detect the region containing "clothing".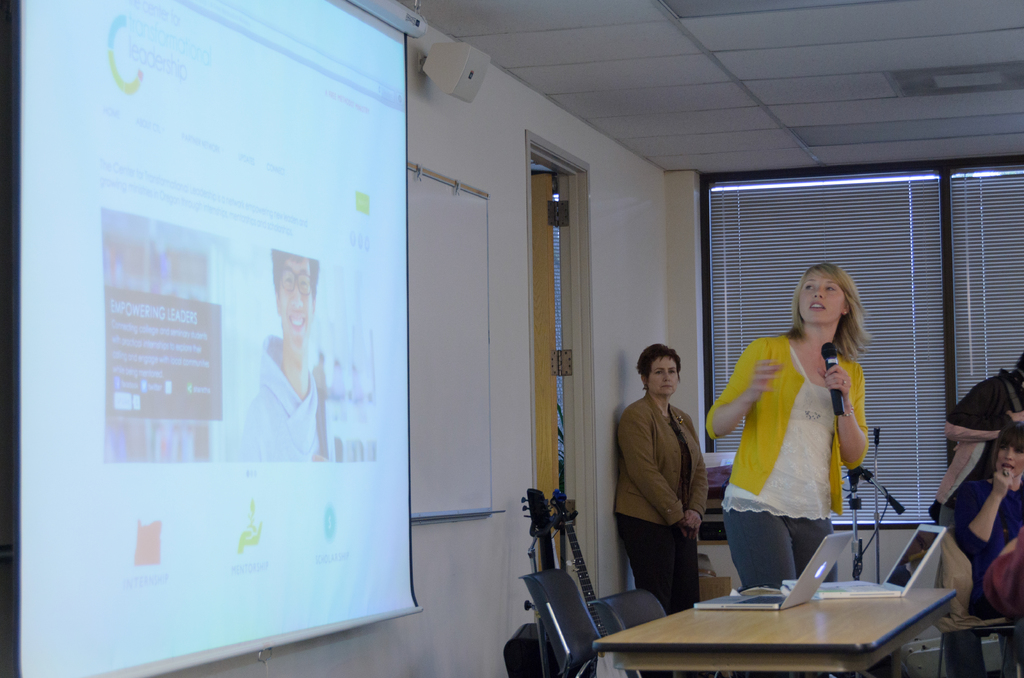
l=645, t=351, r=683, b=397.
